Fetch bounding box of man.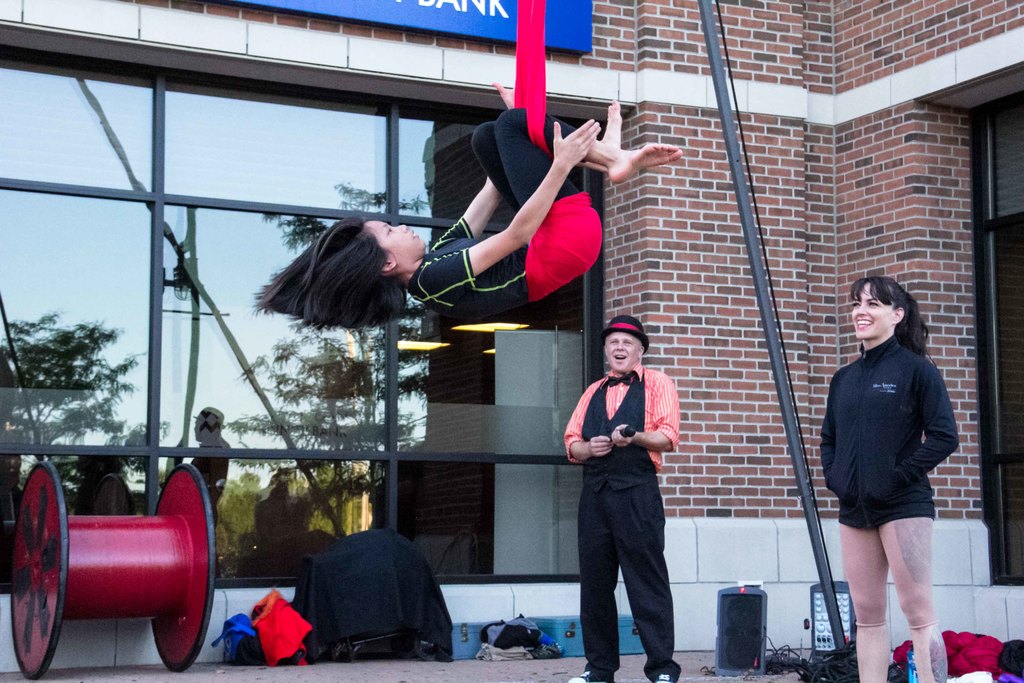
Bbox: left=563, top=315, right=696, bottom=667.
